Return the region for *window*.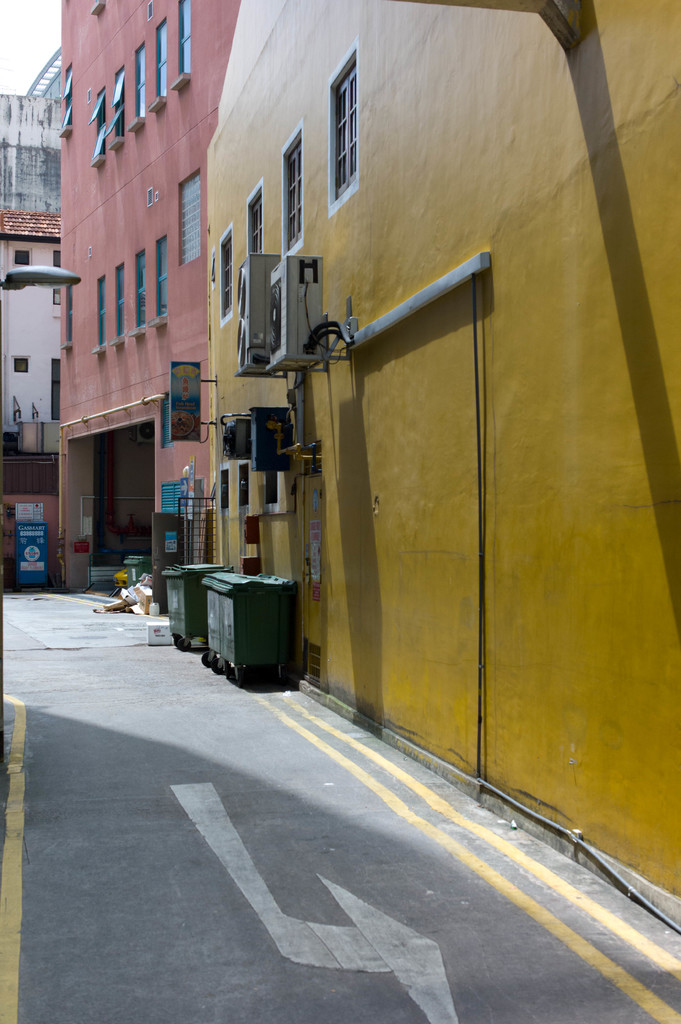
pyautogui.locateOnScreen(95, 278, 107, 344).
